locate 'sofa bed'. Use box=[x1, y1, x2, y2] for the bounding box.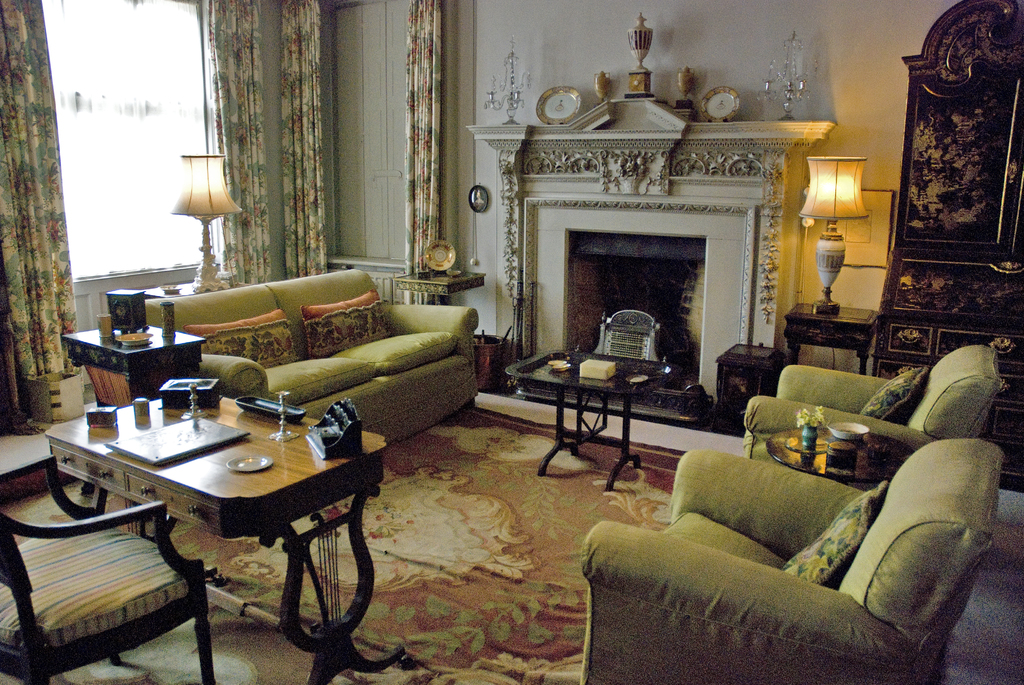
box=[143, 267, 481, 447].
